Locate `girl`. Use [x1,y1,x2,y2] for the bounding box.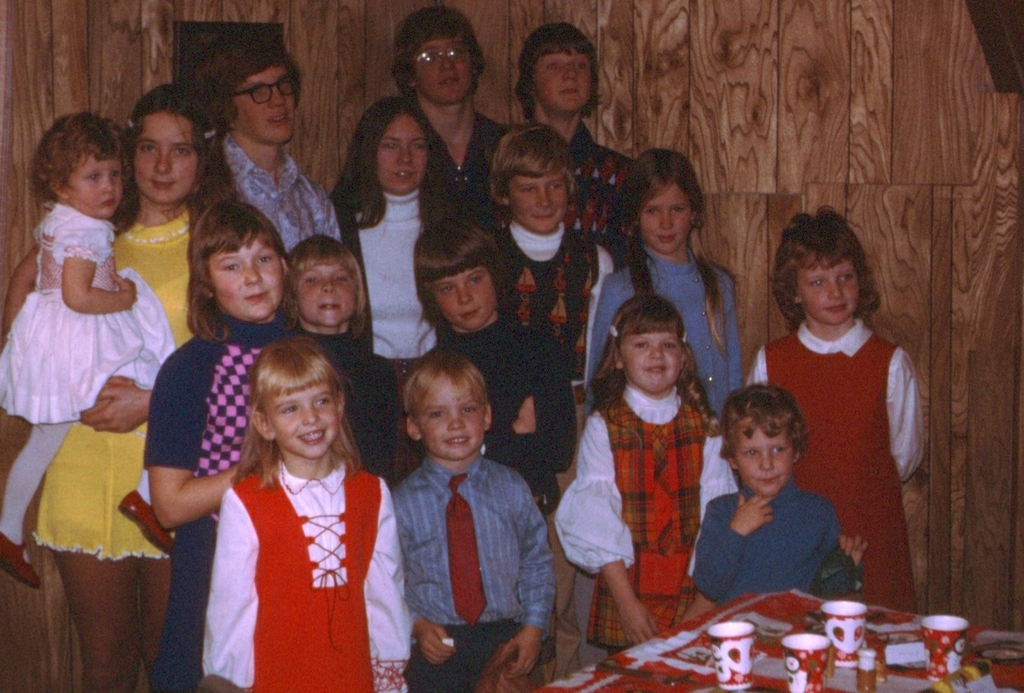
[143,200,302,690].
